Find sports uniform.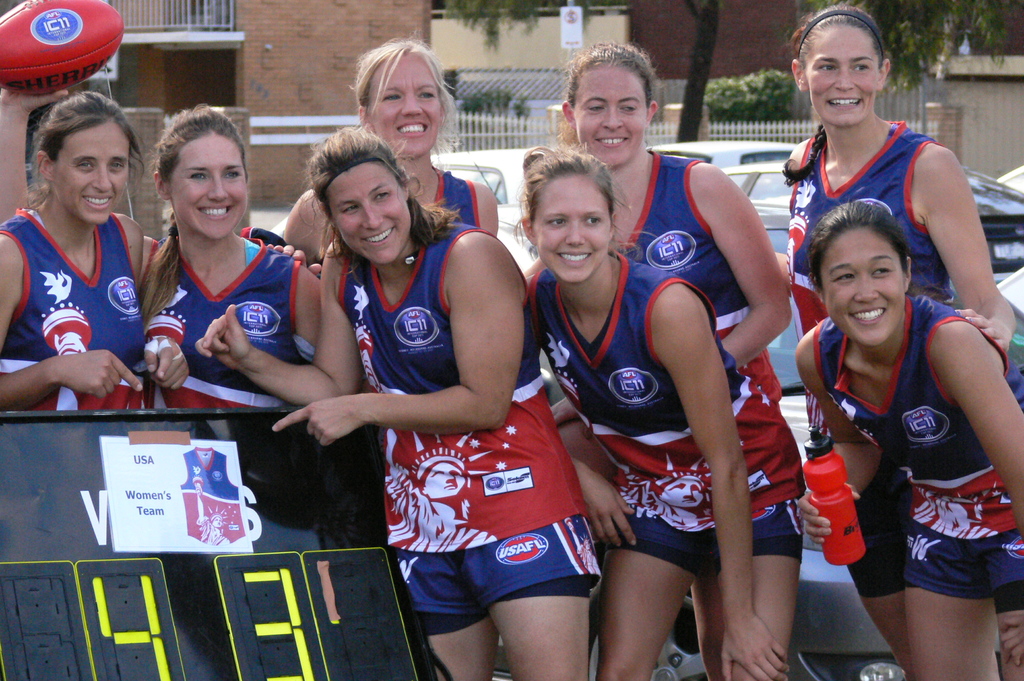
790 212 1023 667.
